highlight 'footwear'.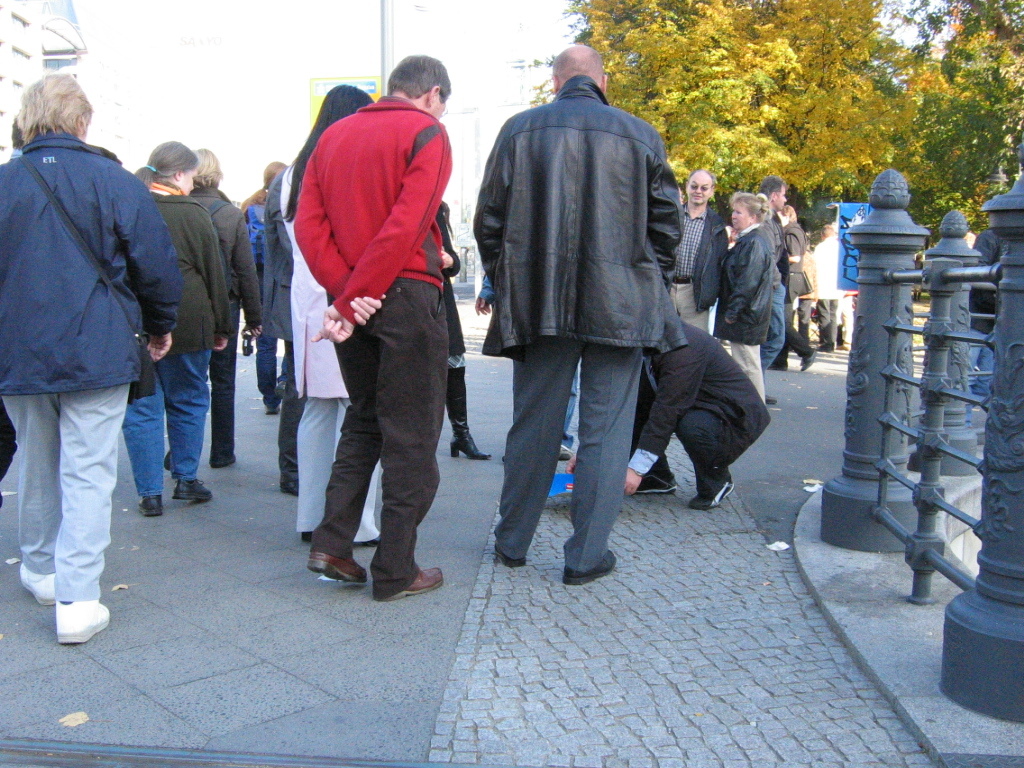
Highlighted region: Rect(560, 445, 574, 462).
